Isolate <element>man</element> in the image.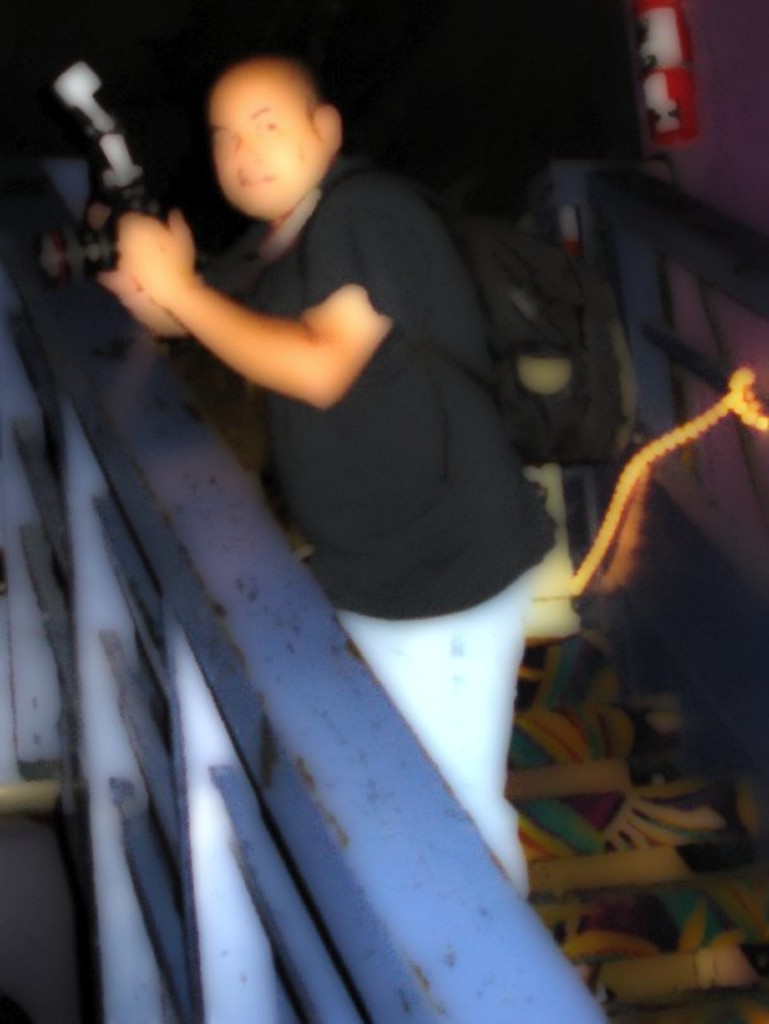
Isolated region: (left=109, top=27, right=550, bottom=638).
